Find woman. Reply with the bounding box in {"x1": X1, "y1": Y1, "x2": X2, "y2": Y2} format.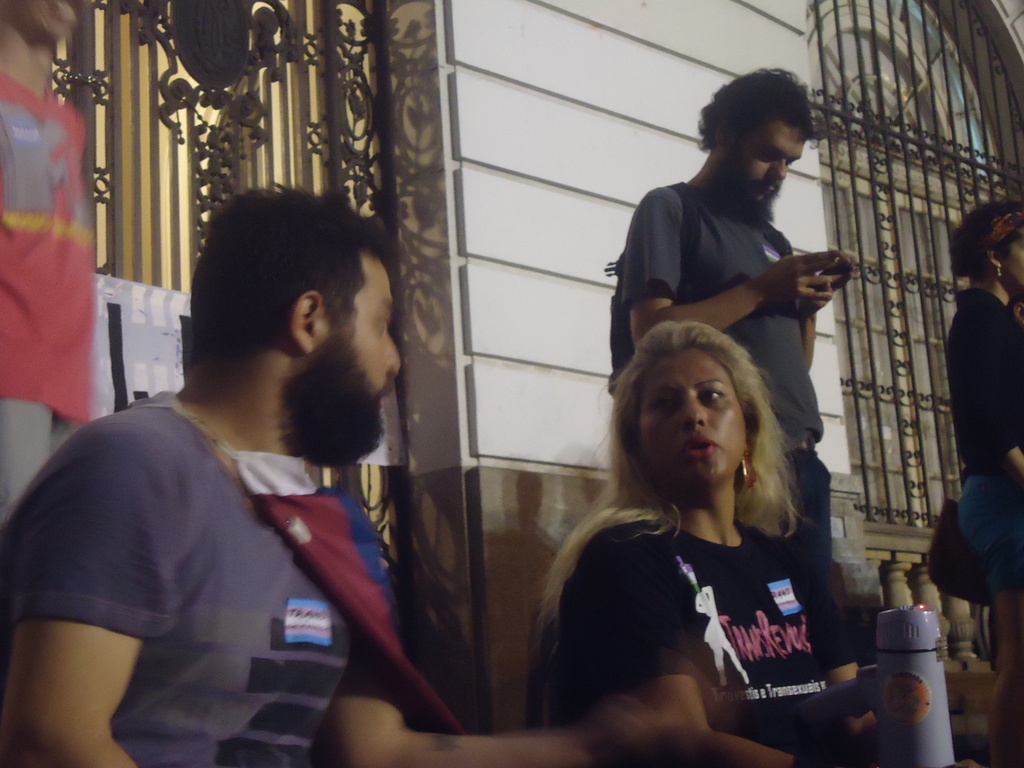
{"x1": 536, "y1": 305, "x2": 878, "y2": 756}.
